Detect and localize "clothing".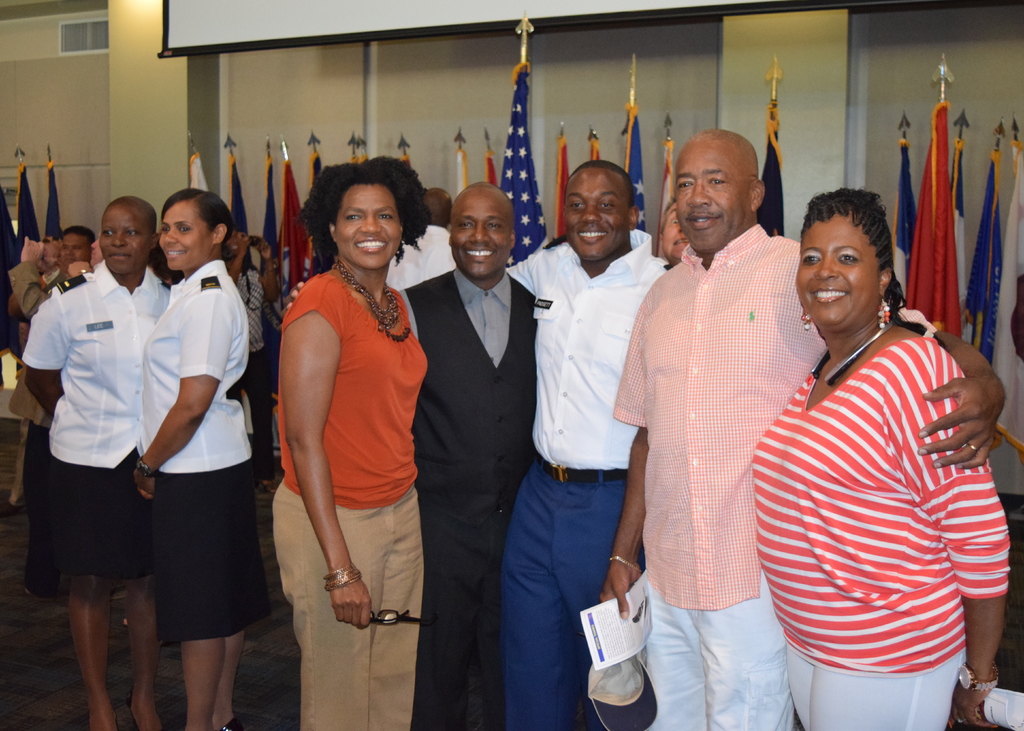
Localized at <box>505,226,668,730</box>.
